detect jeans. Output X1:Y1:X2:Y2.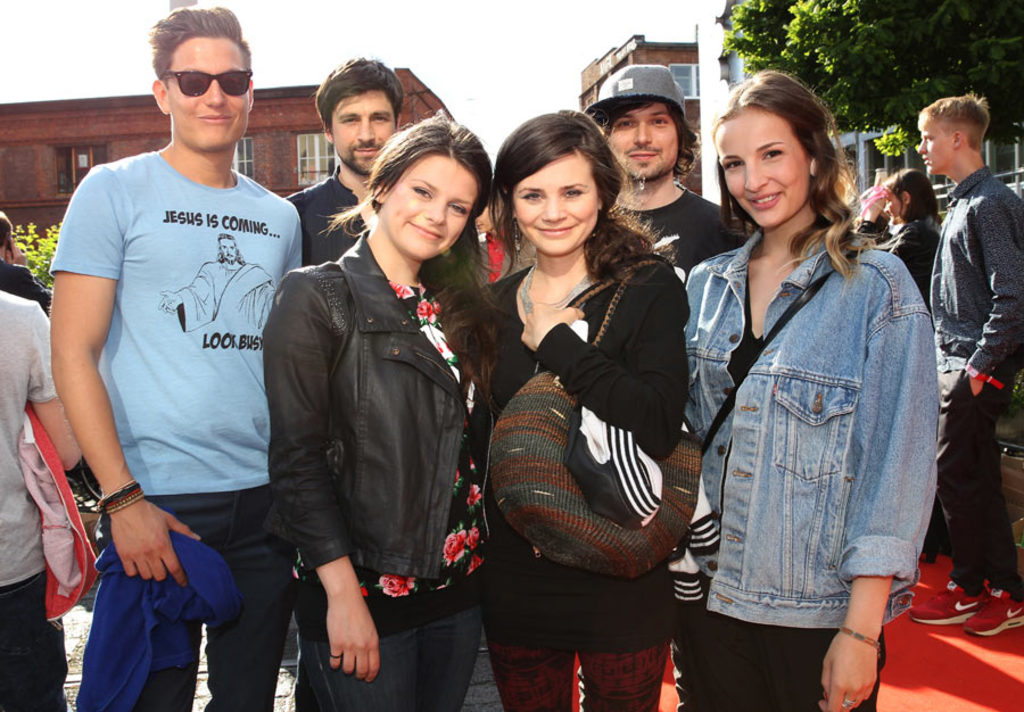
284:612:481:711.
